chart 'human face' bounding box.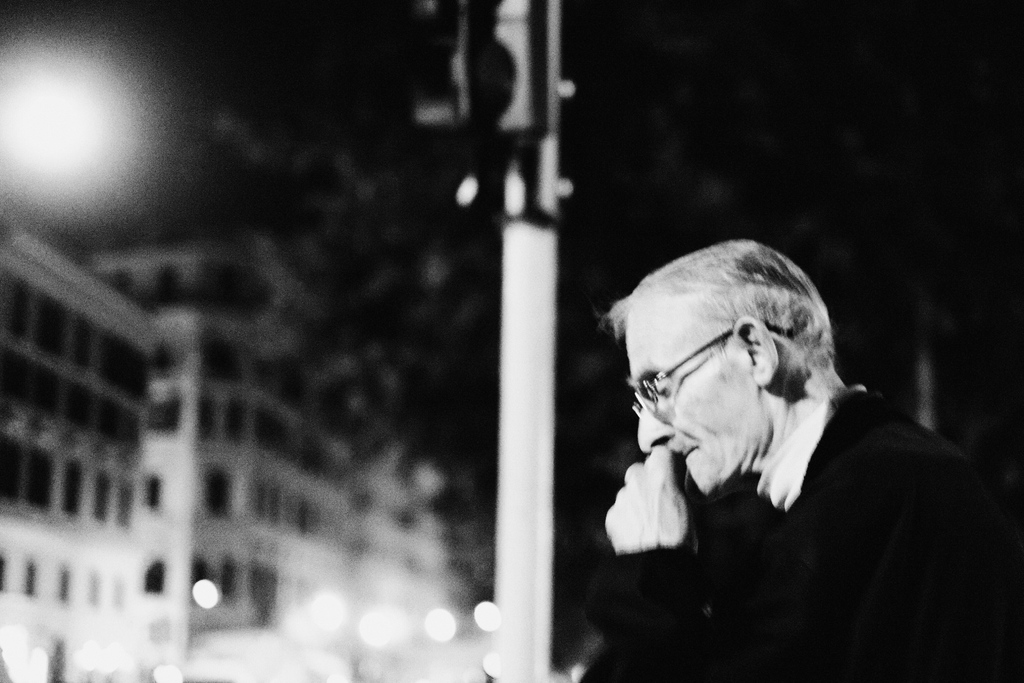
Charted: box(630, 310, 748, 500).
